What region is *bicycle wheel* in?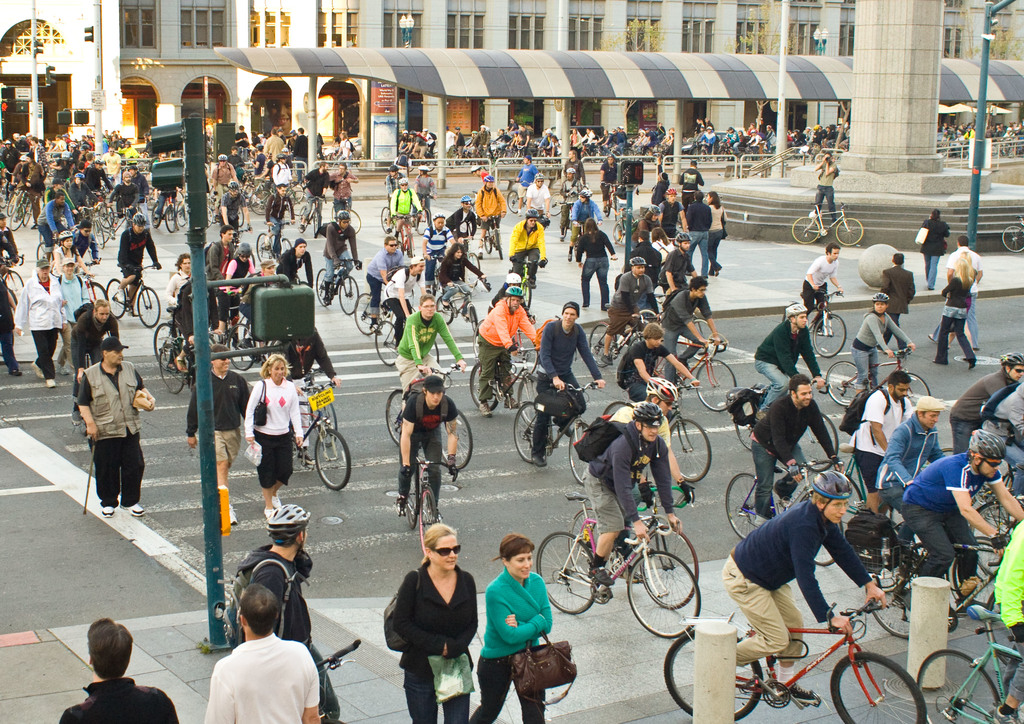
region(155, 319, 180, 359).
